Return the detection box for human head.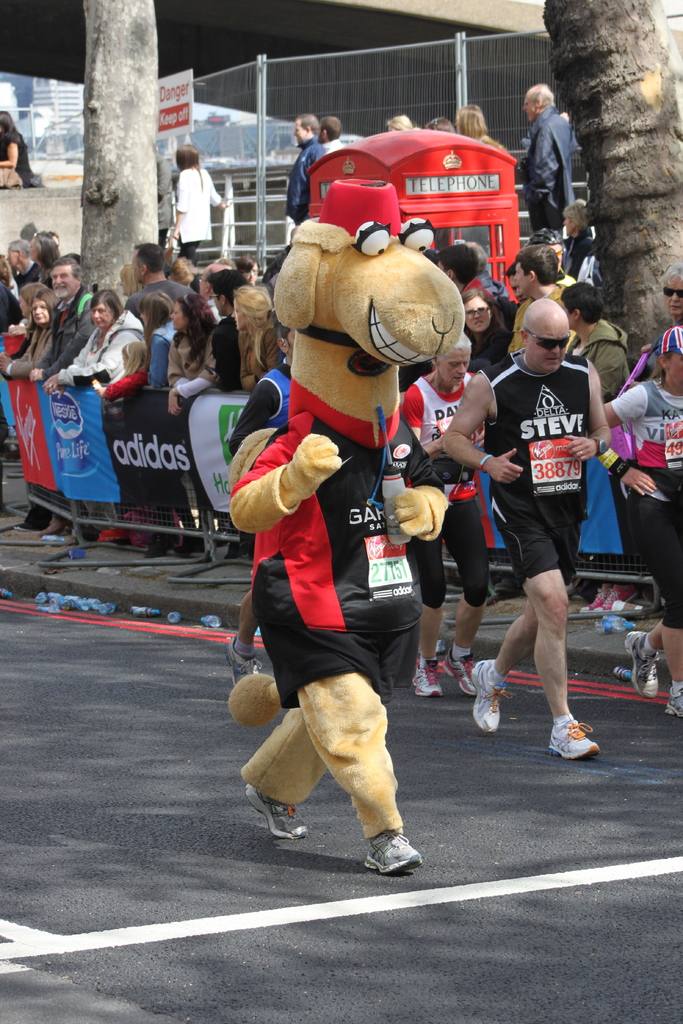
462,288,499,335.
